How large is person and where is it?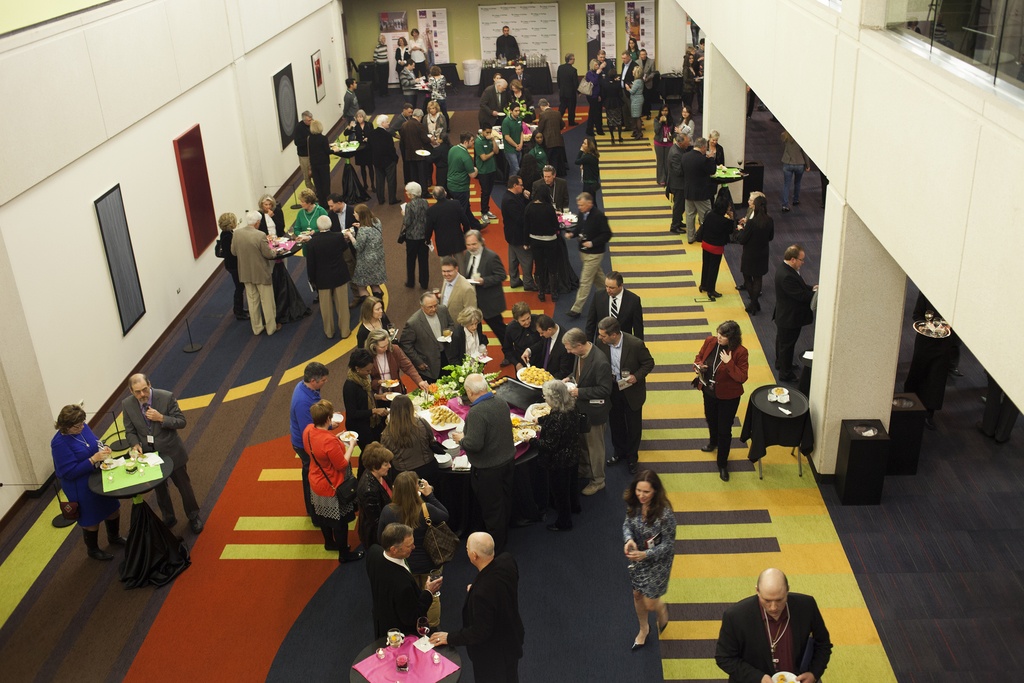
Bounding box: crop(497, 26, 519, 62).
